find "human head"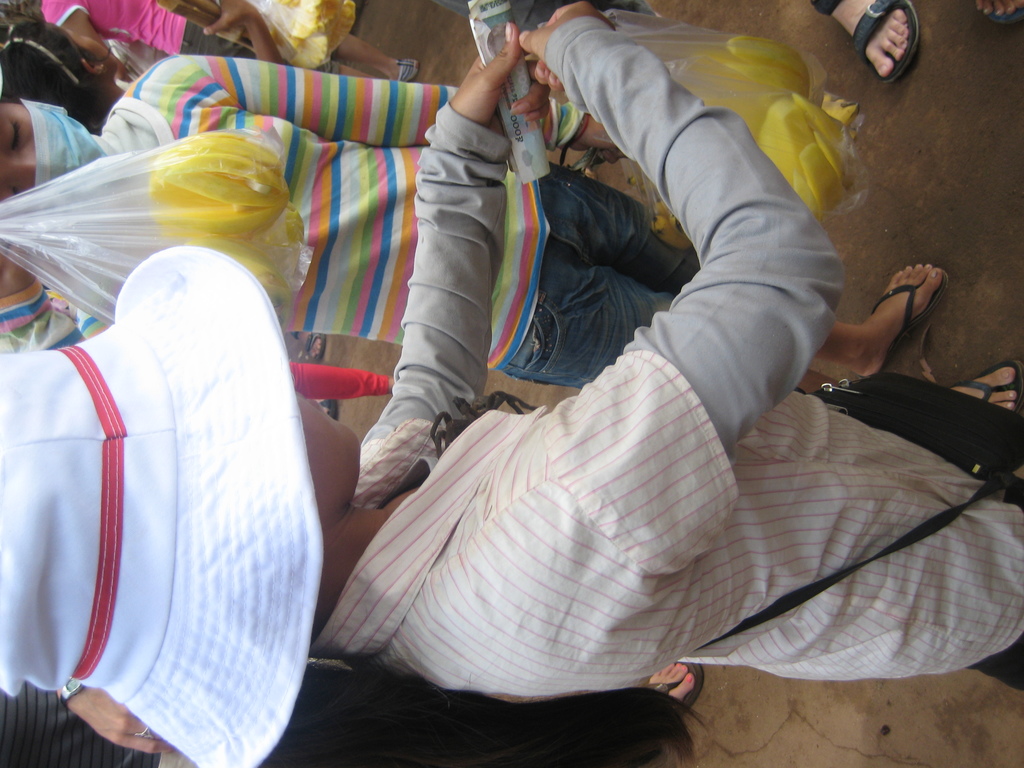
{"left": 0, "top": 93, "right": 102, "bottom": 223}
